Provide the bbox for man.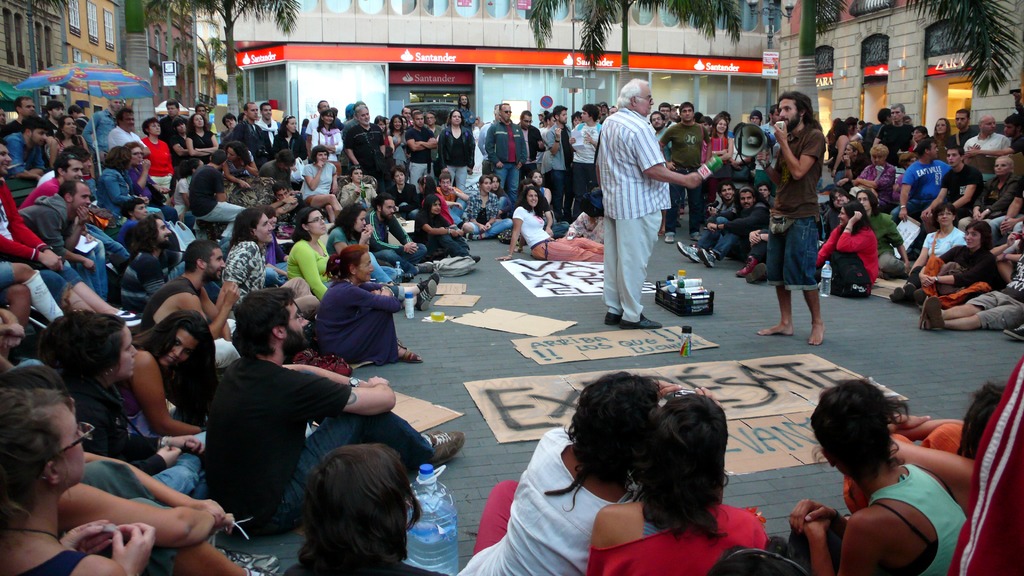
BBox(84, 100, 124, 156).
